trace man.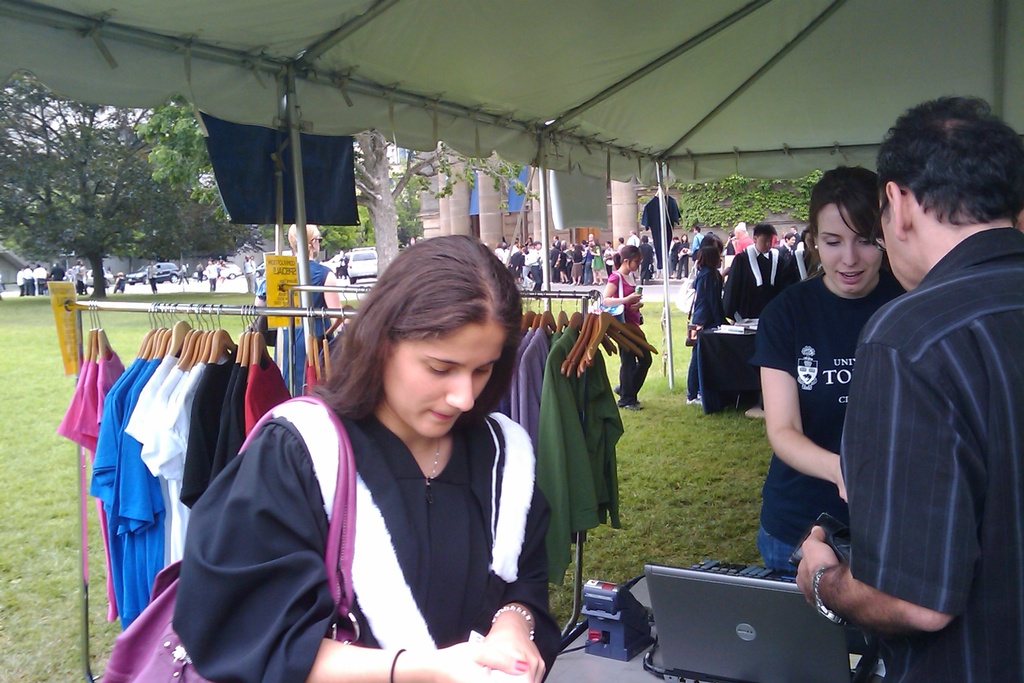
Traced to select_region(205, 259, 218, 292).
